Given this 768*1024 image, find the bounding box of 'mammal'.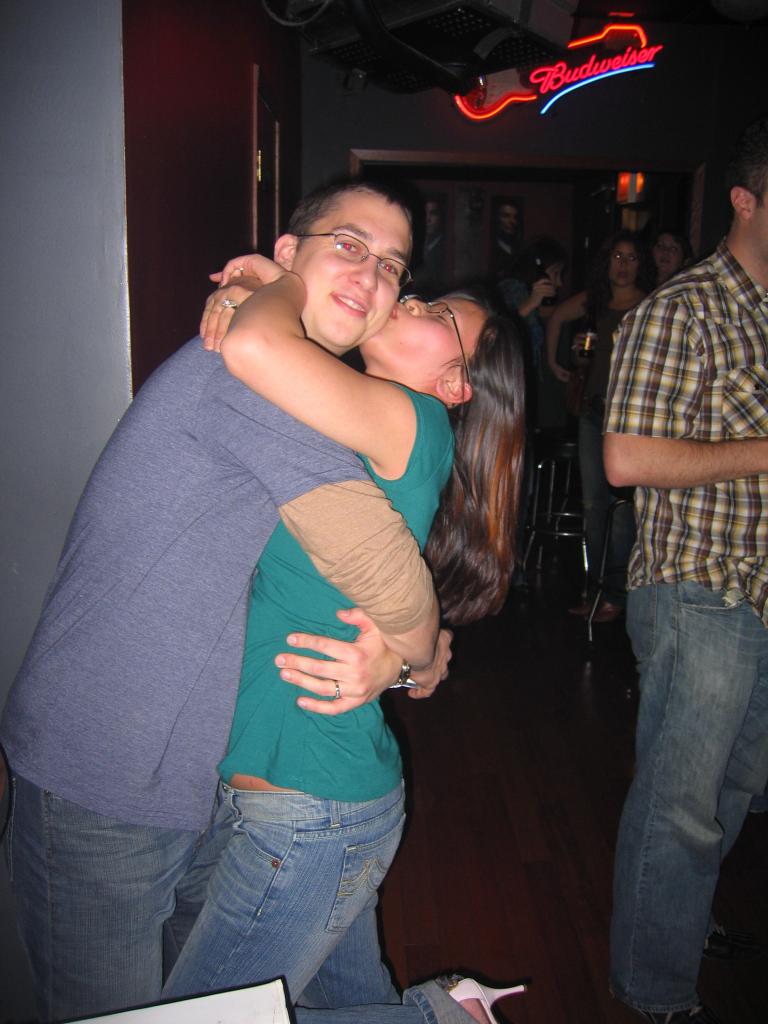
bbox=(604, 132, 767, 1023).
